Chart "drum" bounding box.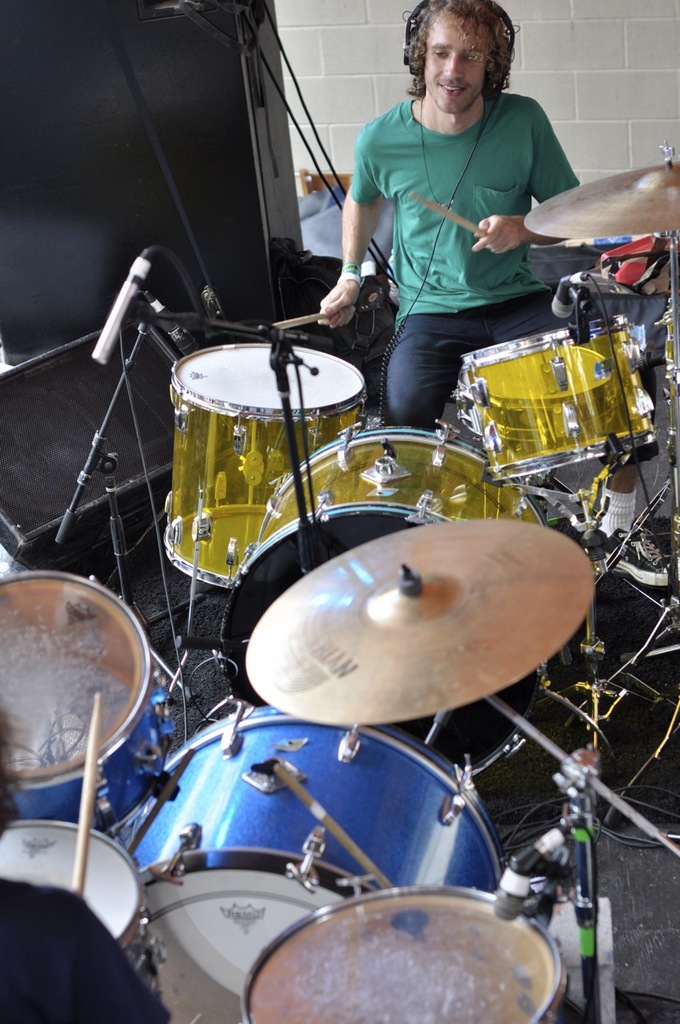
Charted: {"left": 0, "top": 570, "right": 174, "bottom": 828}.
